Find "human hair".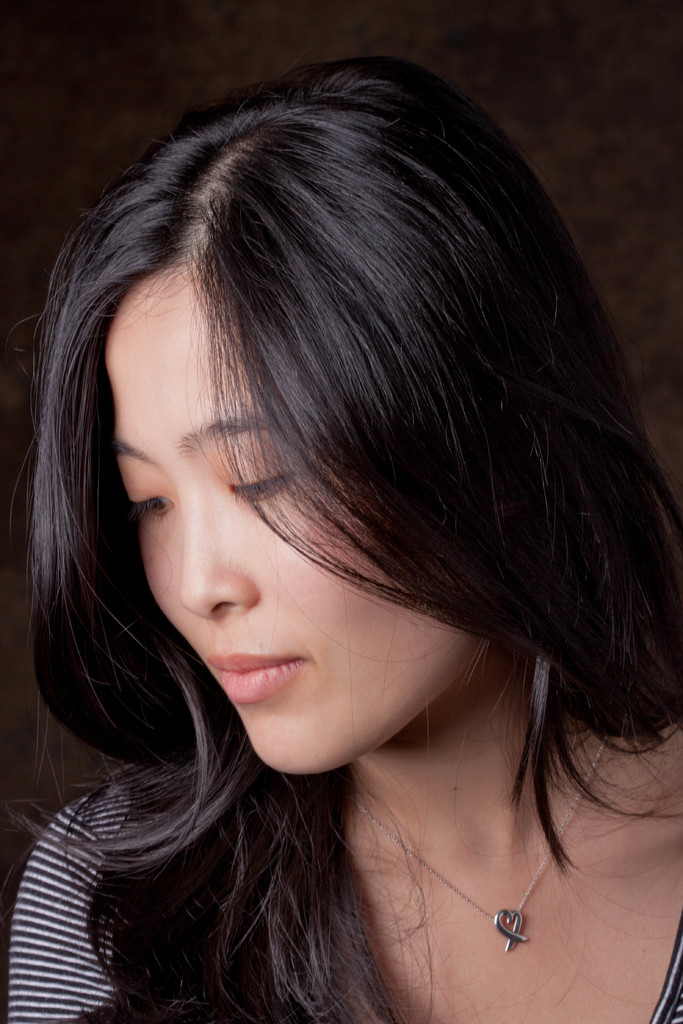
bbox(0, 65, 682, 1023).
